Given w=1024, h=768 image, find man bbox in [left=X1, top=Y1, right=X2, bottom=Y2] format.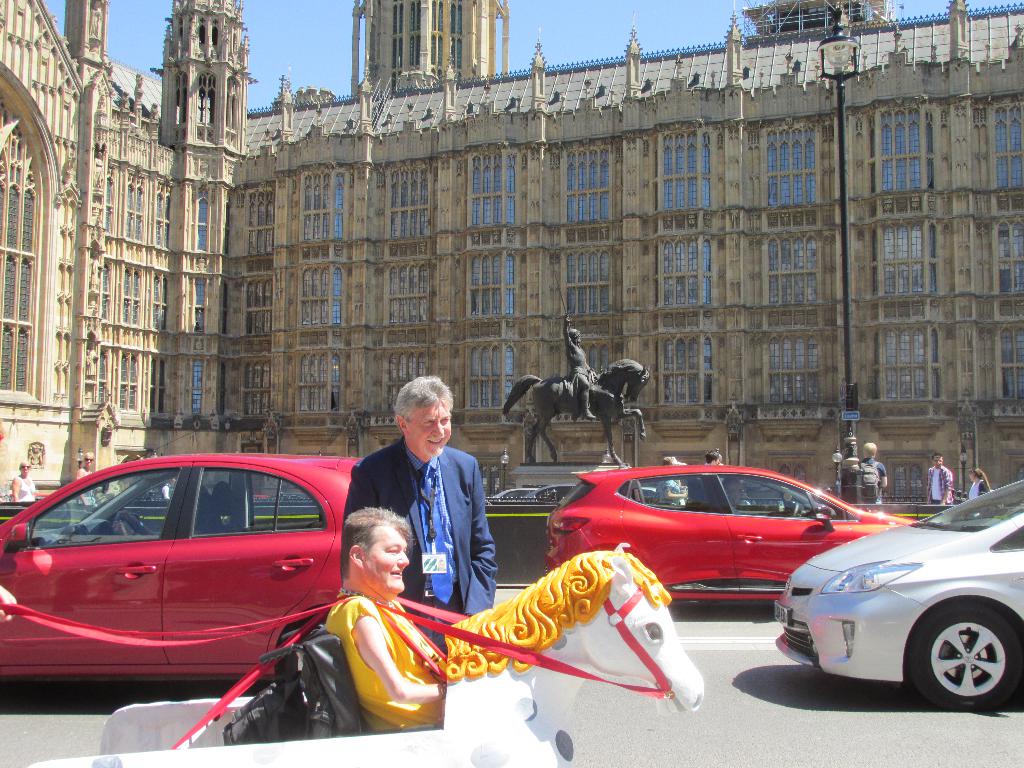
[left=719, top=477, right=745, bottom=514].
